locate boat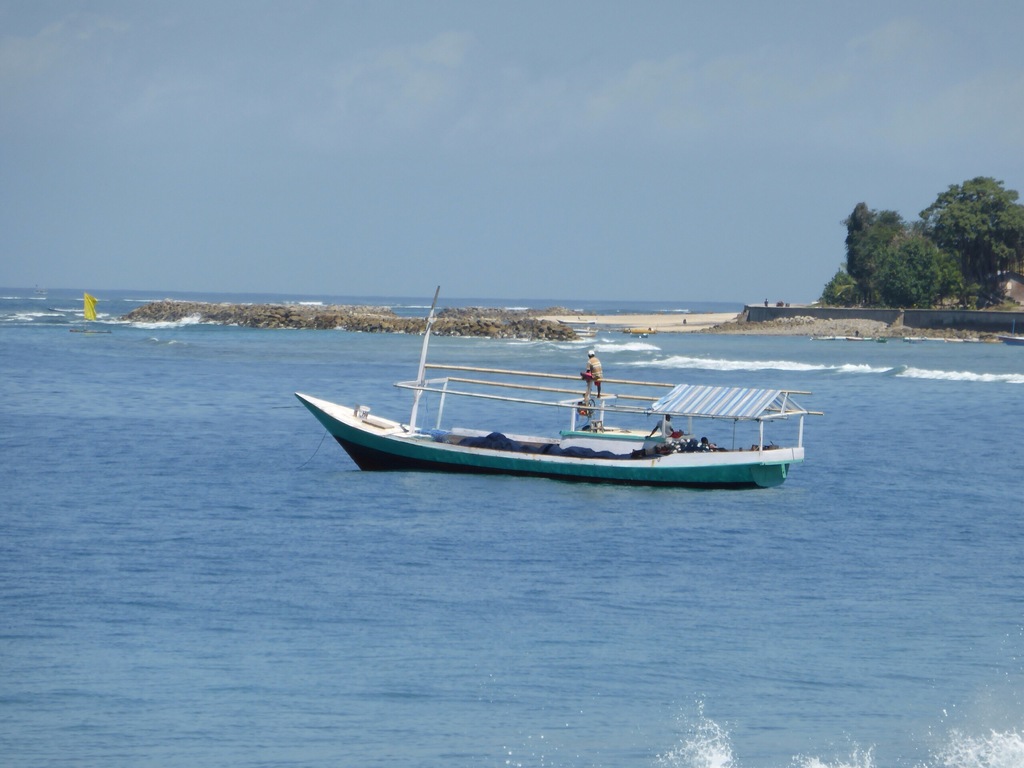
x1=310, y1=319, x2=846, y2=498
